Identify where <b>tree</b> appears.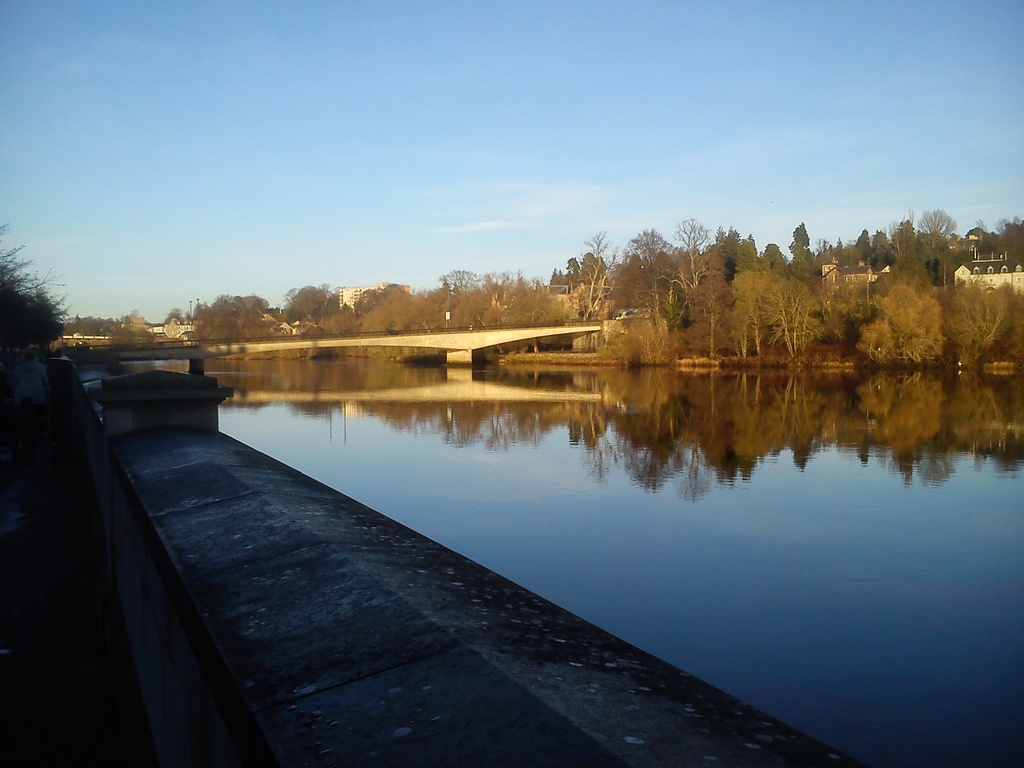
Appears at Rect(415, 265, 495, 328).
